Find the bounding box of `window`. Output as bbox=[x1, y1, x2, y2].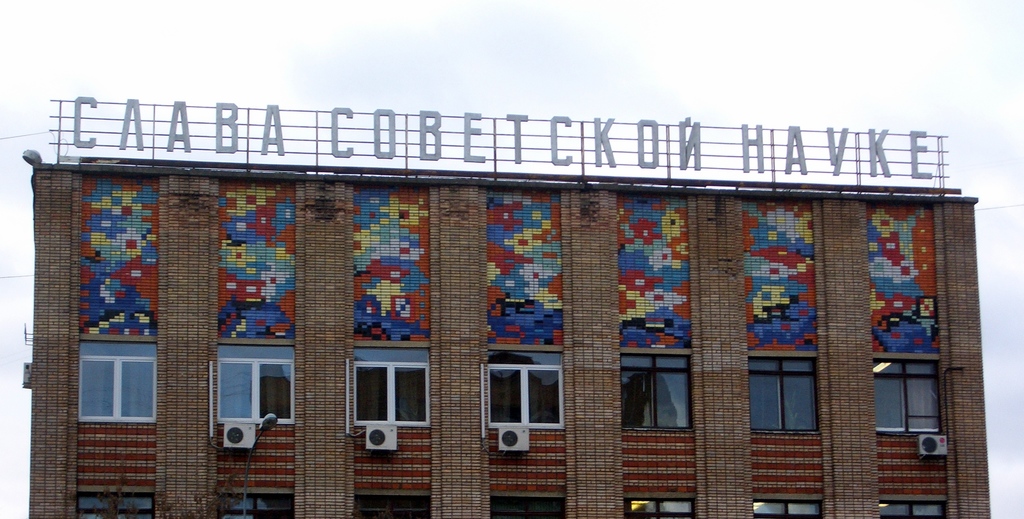
bbox=[748, 355, 817, 435].
